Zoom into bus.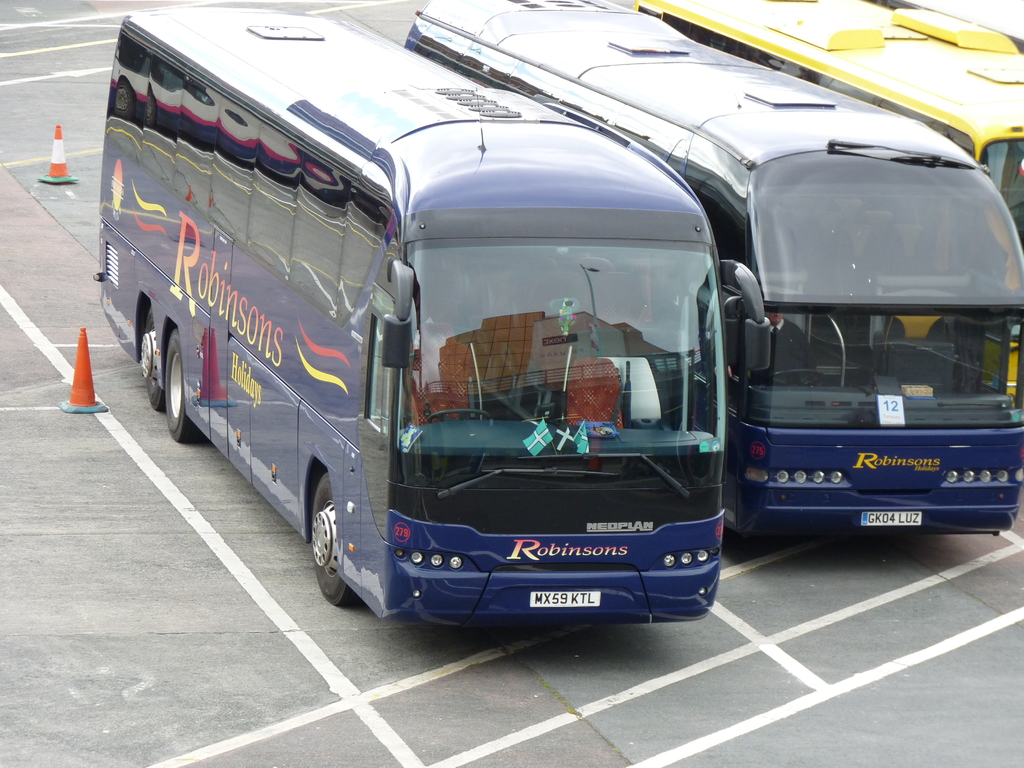
Zoom target: (left=890, top=0, right=1023, bottom=53).
